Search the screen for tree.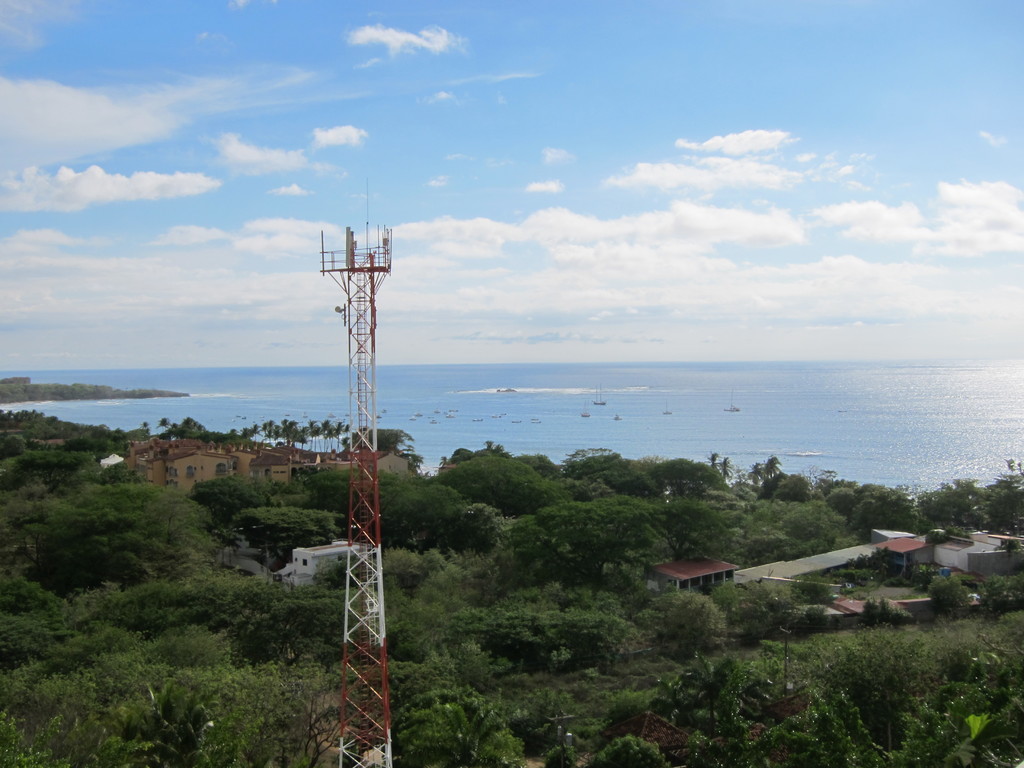
Found at locate(185, 476, 268, 529).
